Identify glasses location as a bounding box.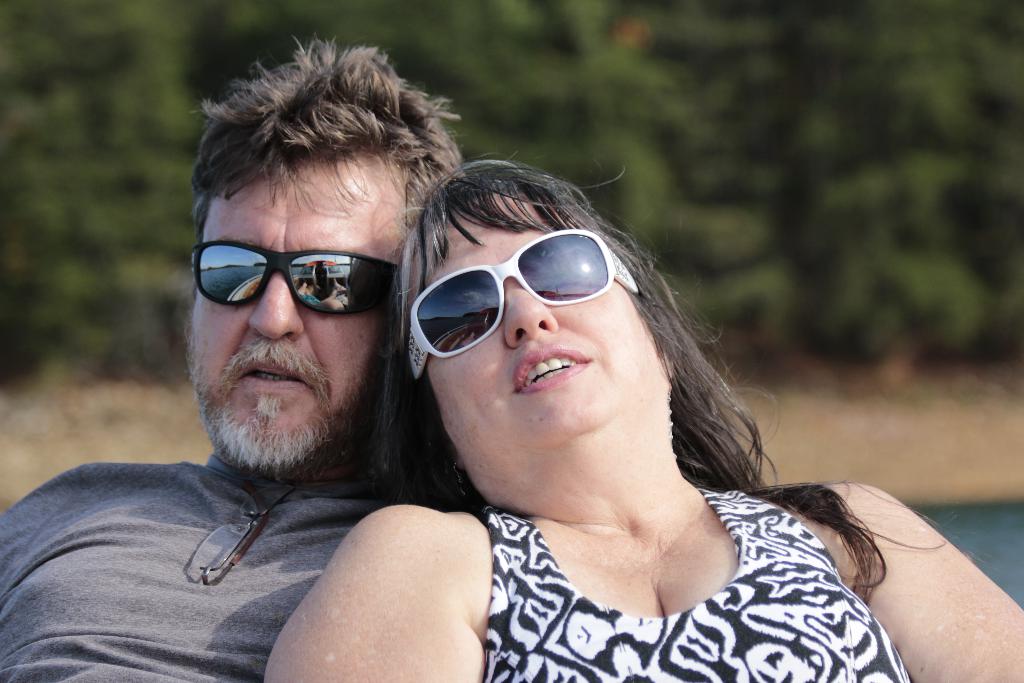
box(400, 220, 644, 384).
